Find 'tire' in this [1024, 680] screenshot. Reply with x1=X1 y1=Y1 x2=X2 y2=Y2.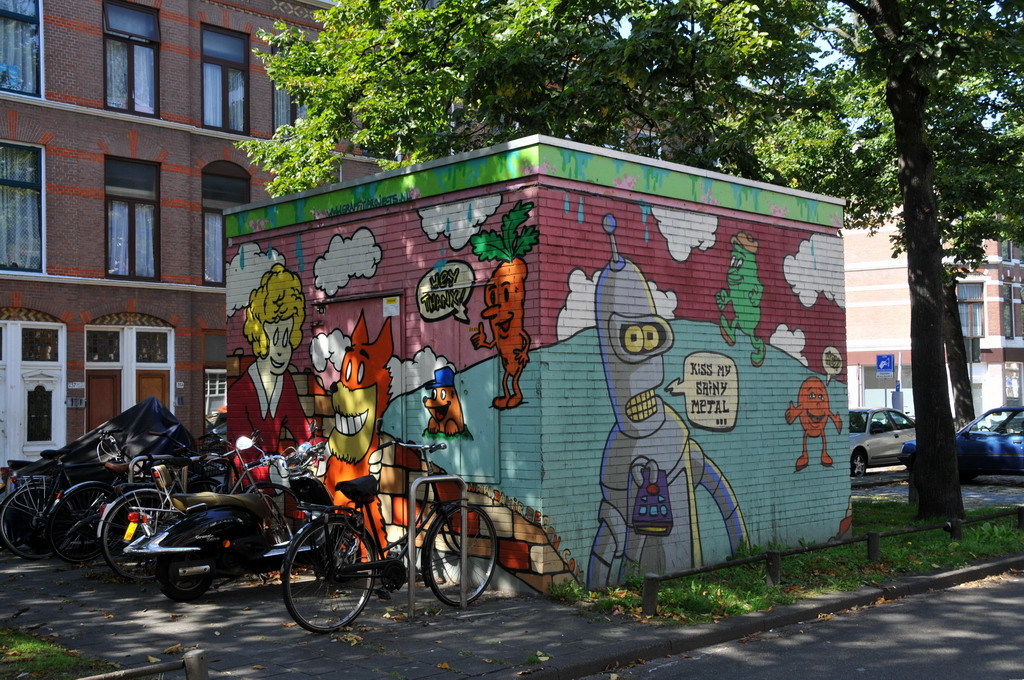
x1=259 y1=493 x2=294 y2=544.
